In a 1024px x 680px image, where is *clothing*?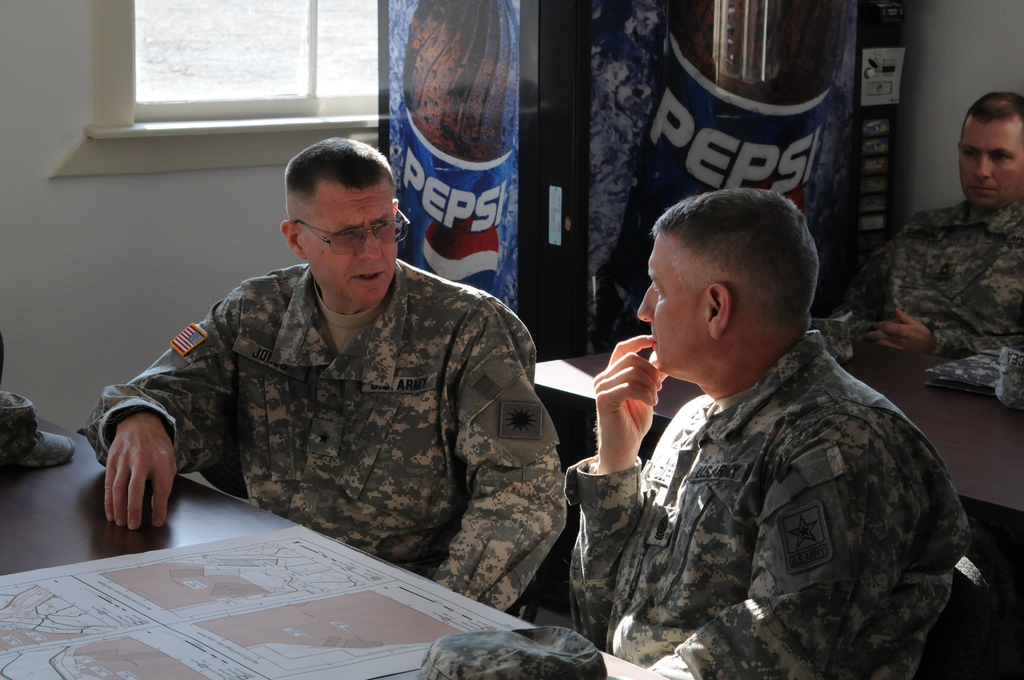
[left=842, top=196, right=1020, bottom=399].
